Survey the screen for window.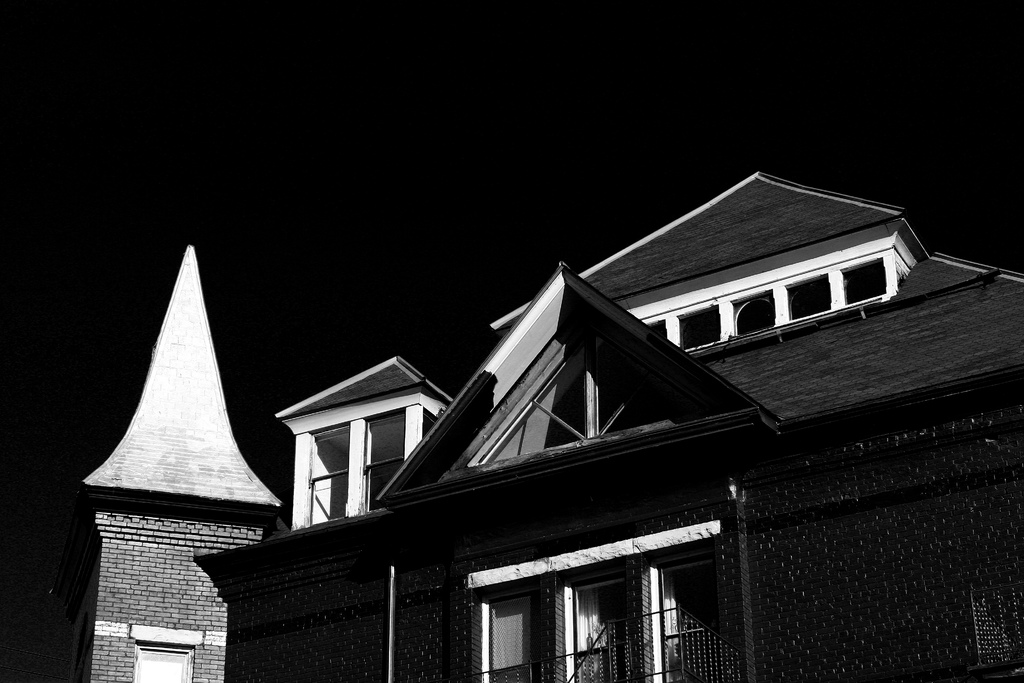
Survey found: [305,415,351,527].
